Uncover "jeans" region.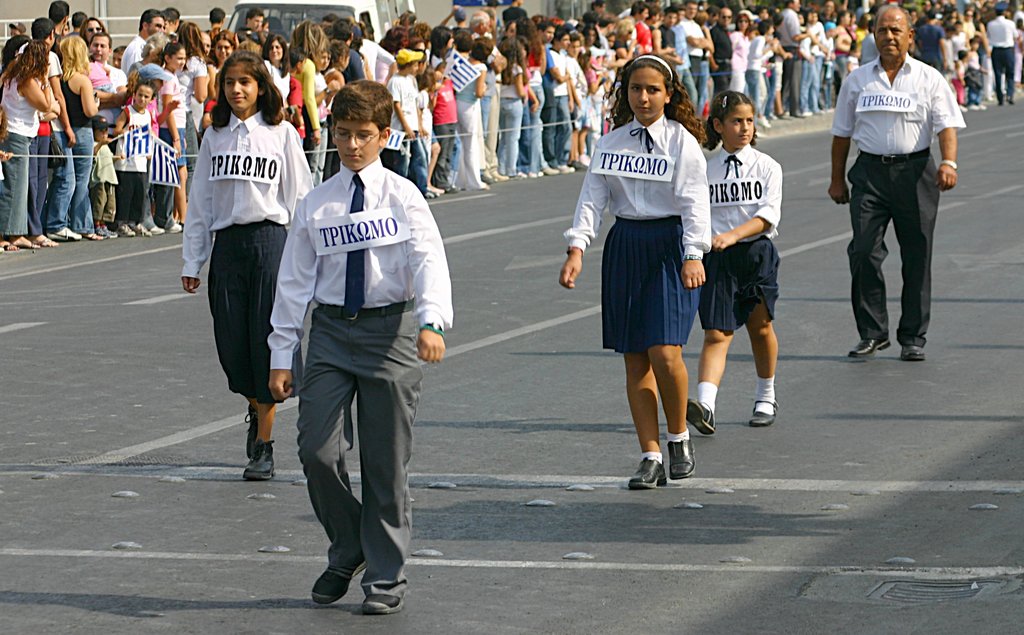
Uncovered: [x1=0, y1=131, x2=31, y2=234].
